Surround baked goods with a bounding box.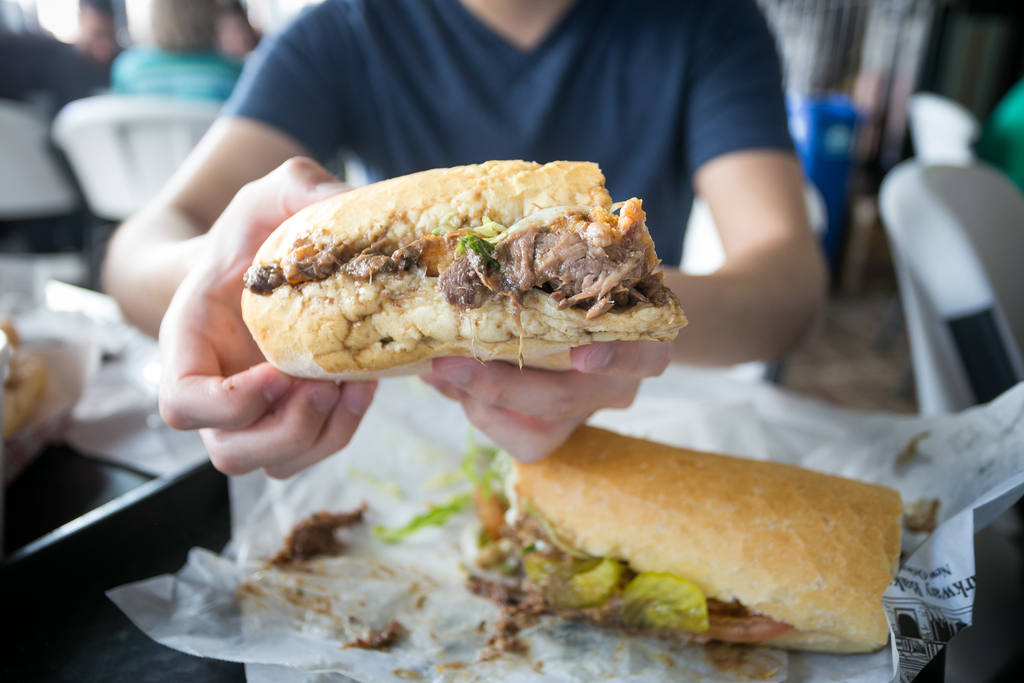
238,159,694,383.
